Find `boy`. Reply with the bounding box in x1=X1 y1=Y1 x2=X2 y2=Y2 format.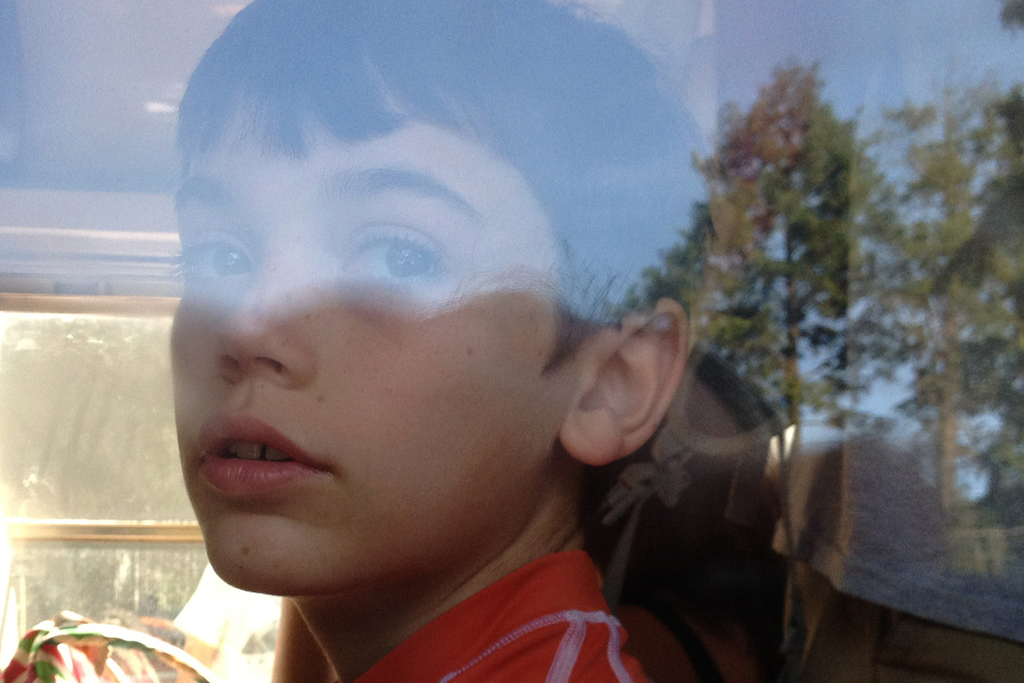
x1=170 y1=0 x2=708 y2=682.
